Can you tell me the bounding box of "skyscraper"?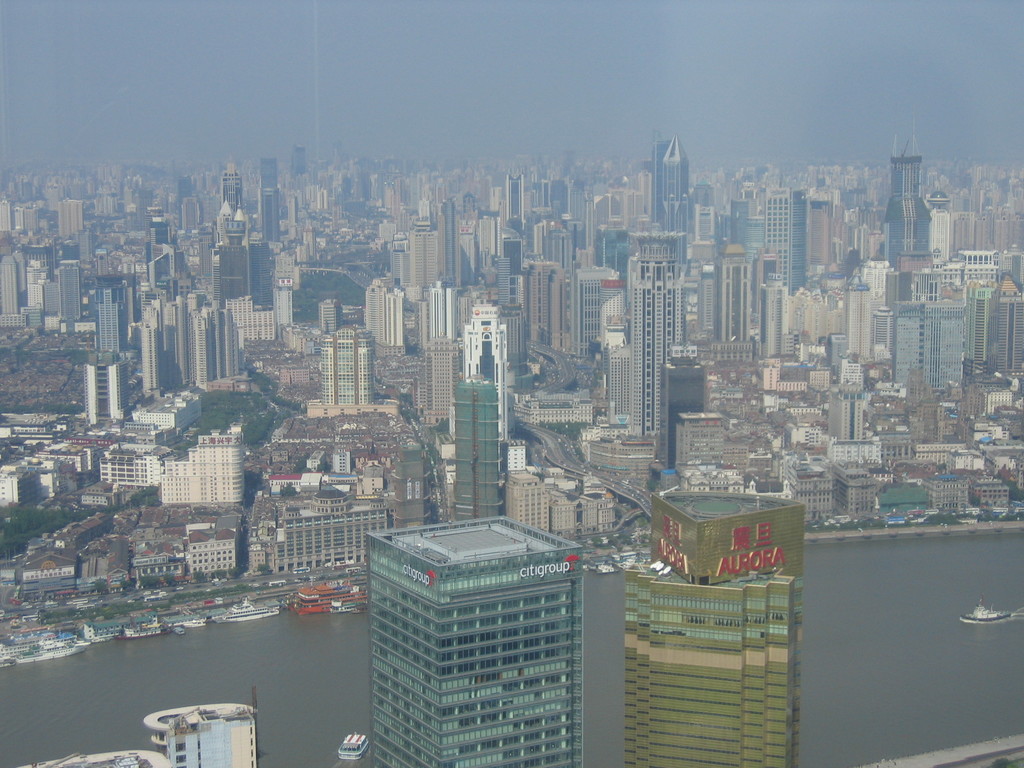
154 431 248 511.
